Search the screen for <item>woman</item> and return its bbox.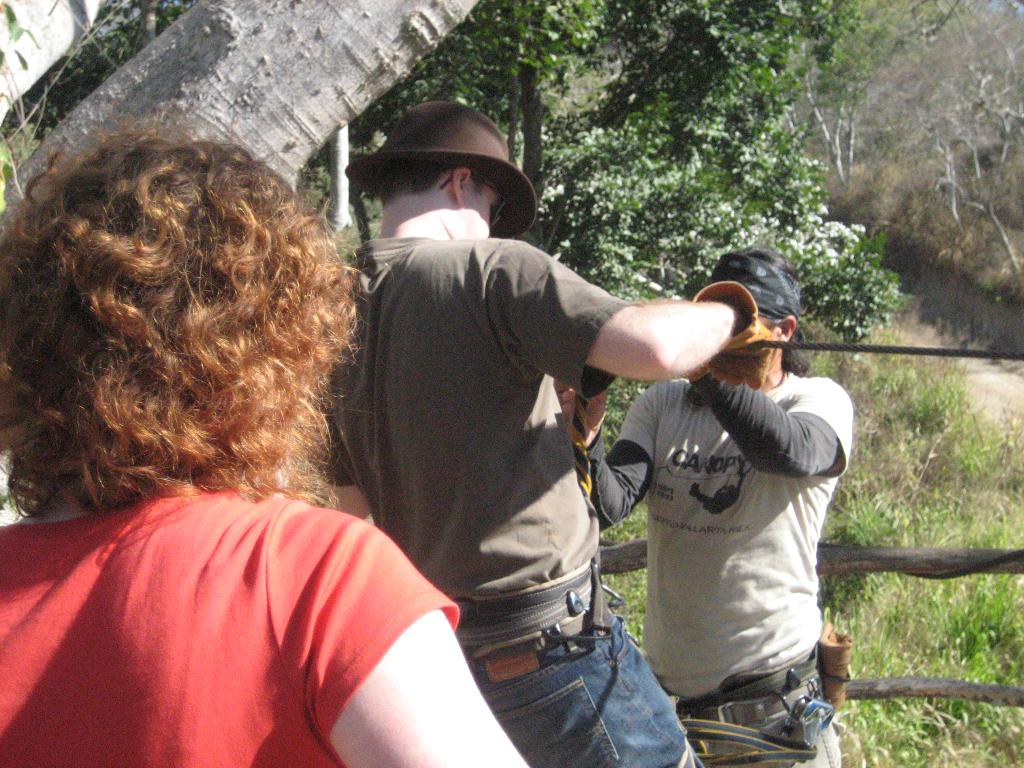
Found: (0,95,529,767).
